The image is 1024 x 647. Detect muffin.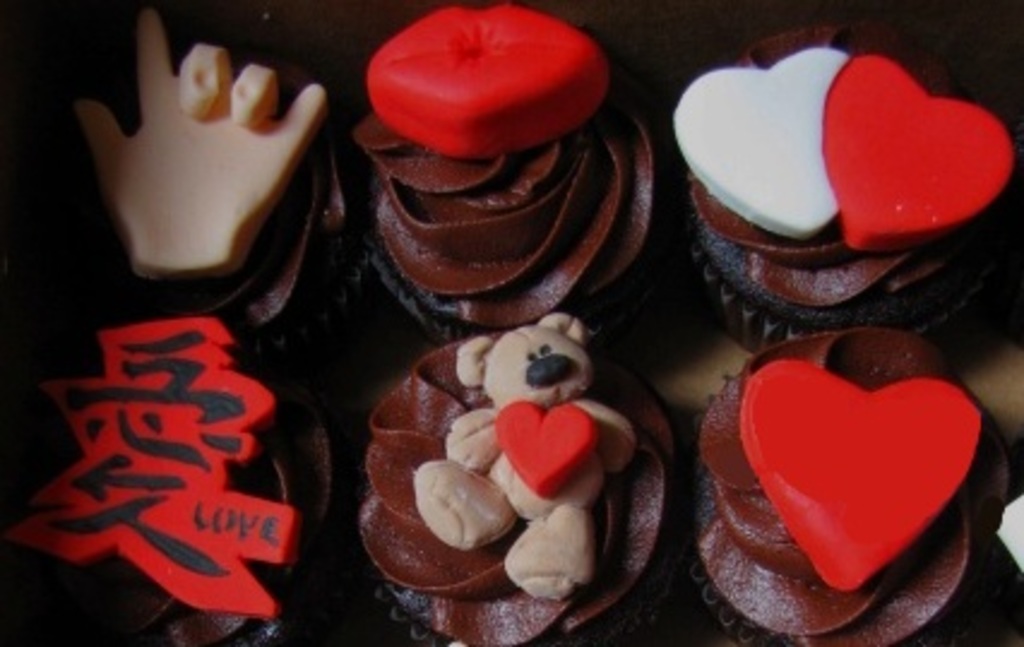
Detection: rect(377, 296, 666, 630).
